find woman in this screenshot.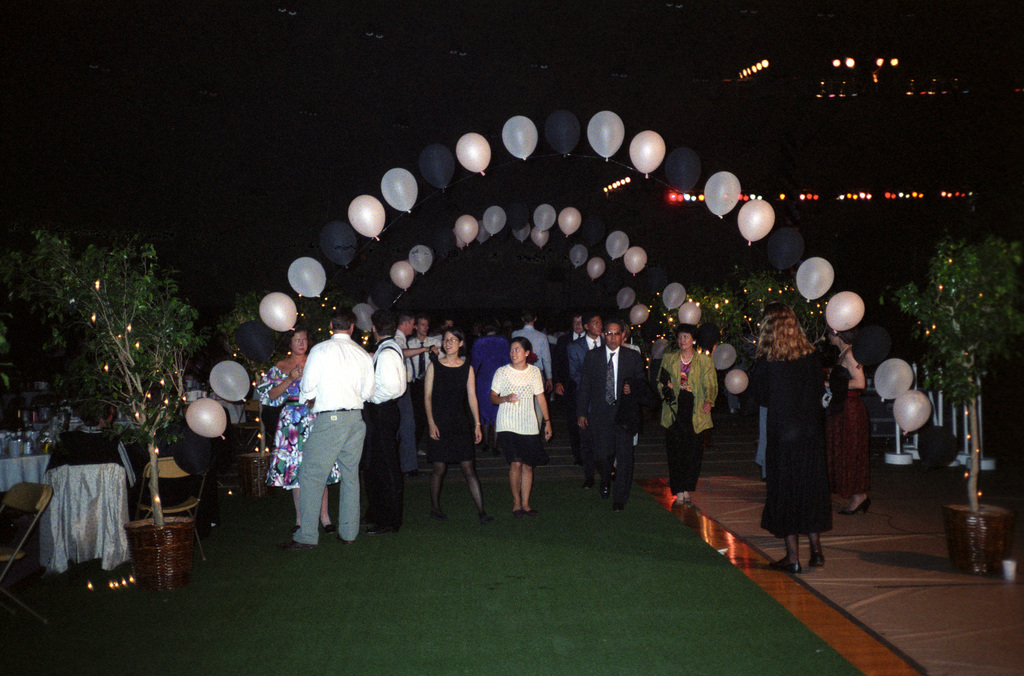
The bounding box for woman is <region>746, 303, 833, 572</region>.
